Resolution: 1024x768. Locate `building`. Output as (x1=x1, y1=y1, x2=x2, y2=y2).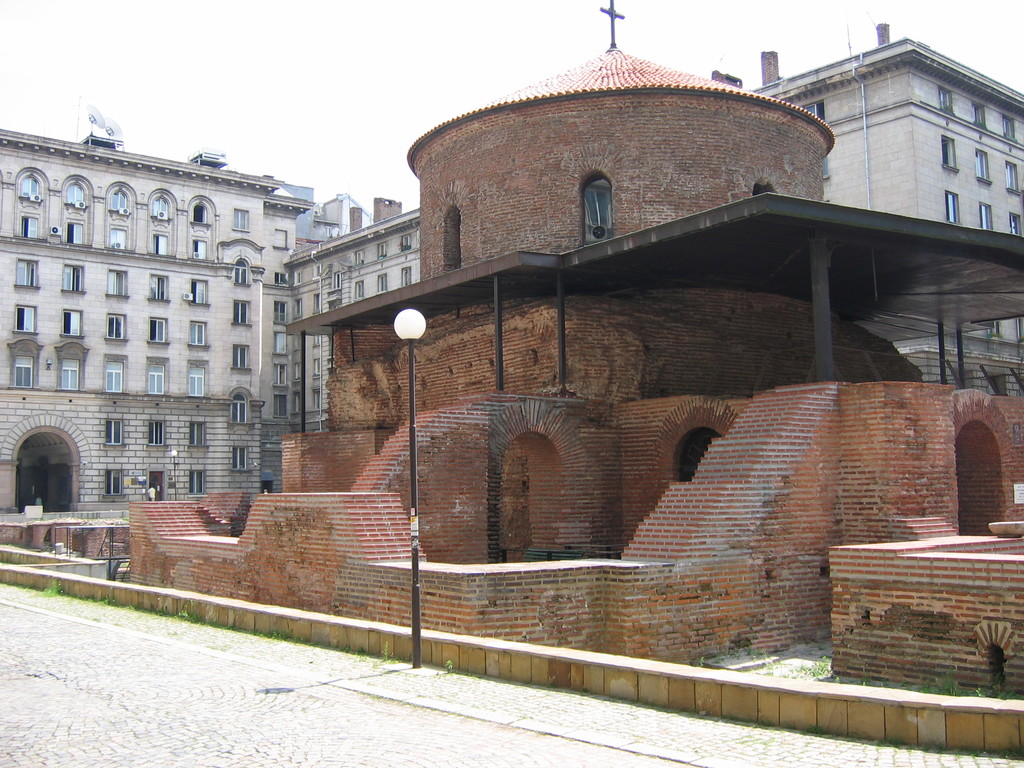
(x1=1, y1=11, x2=1023, y2=516).
